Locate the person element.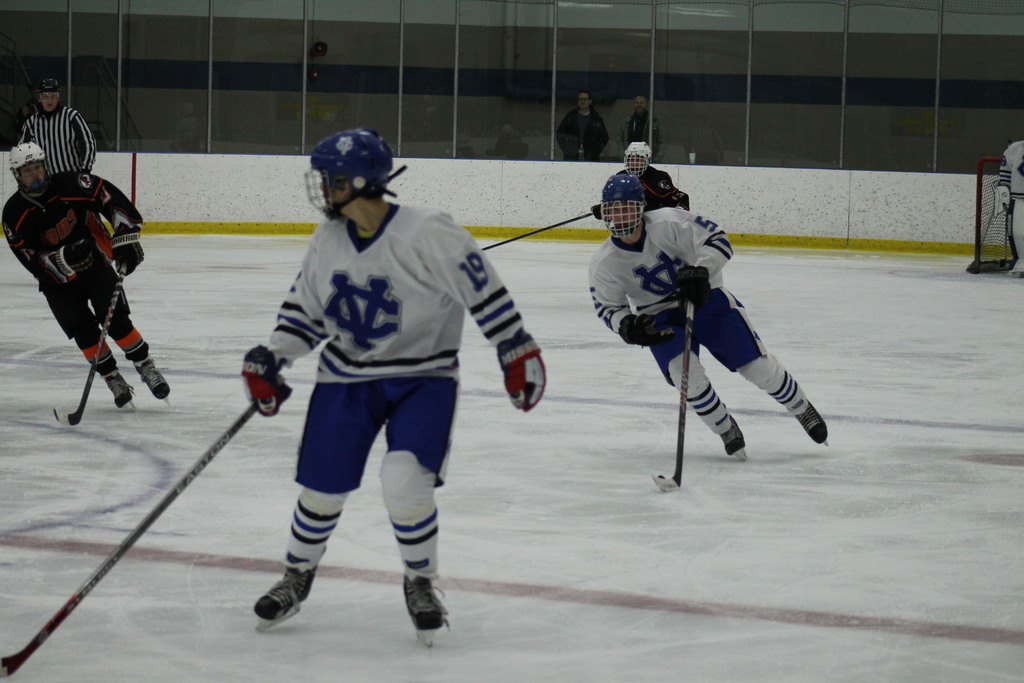
Element bbox: x1=618, y1=96, x2=664, y2=161.
